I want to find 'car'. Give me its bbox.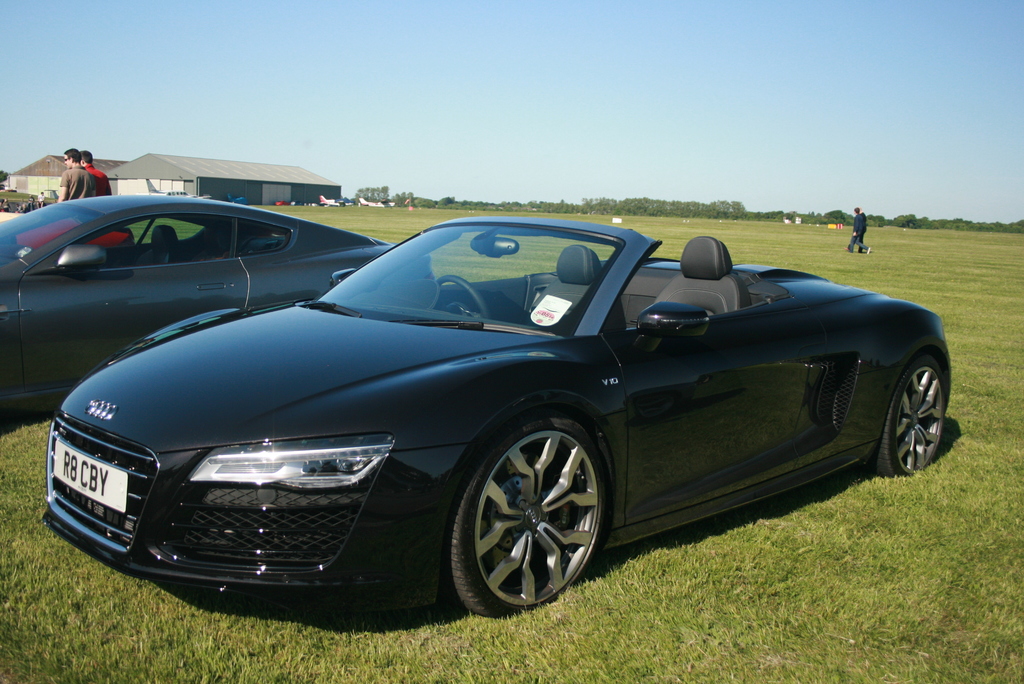
x1=0, y1=193, x2=431, y2=421.
